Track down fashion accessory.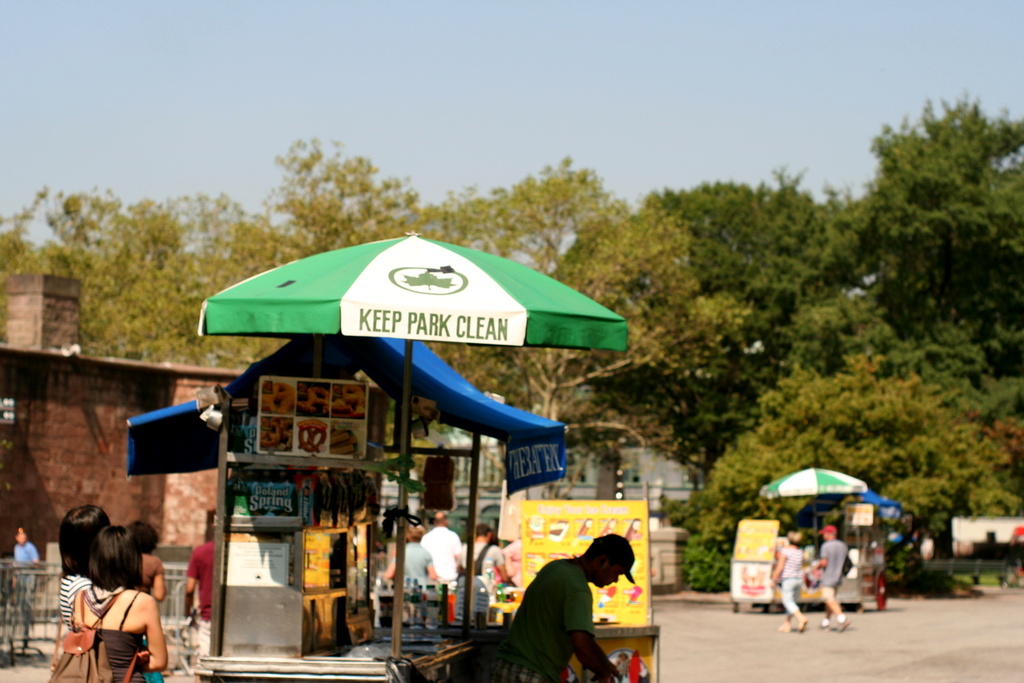
Tracked to rect(48, 592, 120, 682).
